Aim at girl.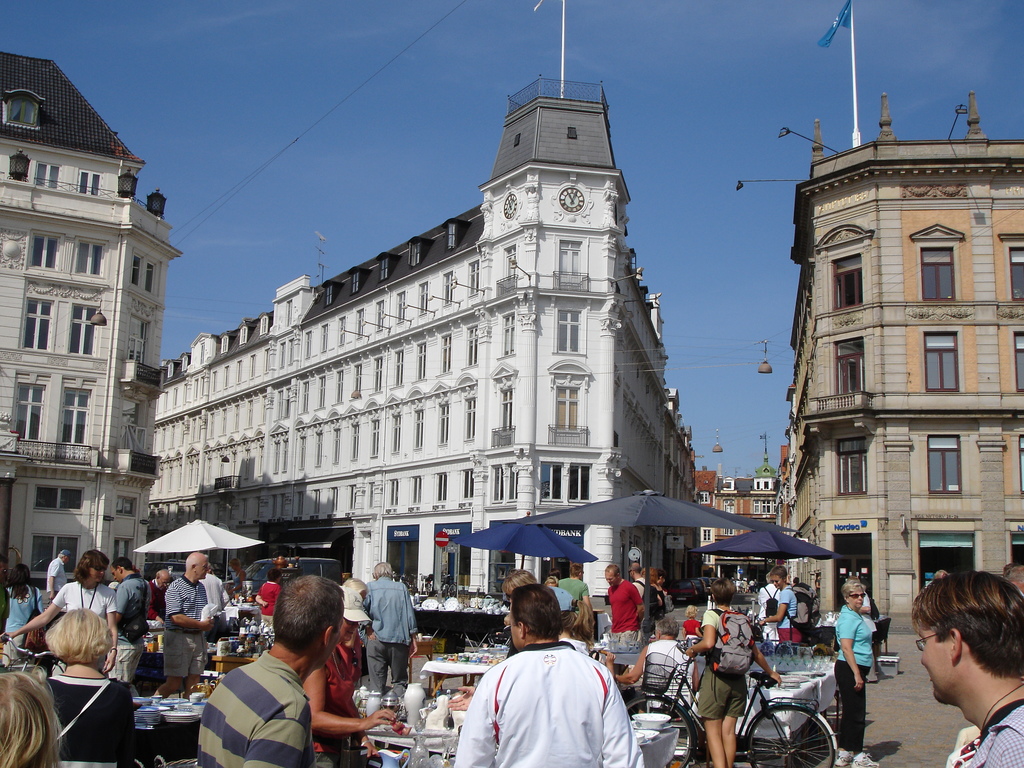
Aimed at x1=678, y1=605, x2=704, y2=637.
